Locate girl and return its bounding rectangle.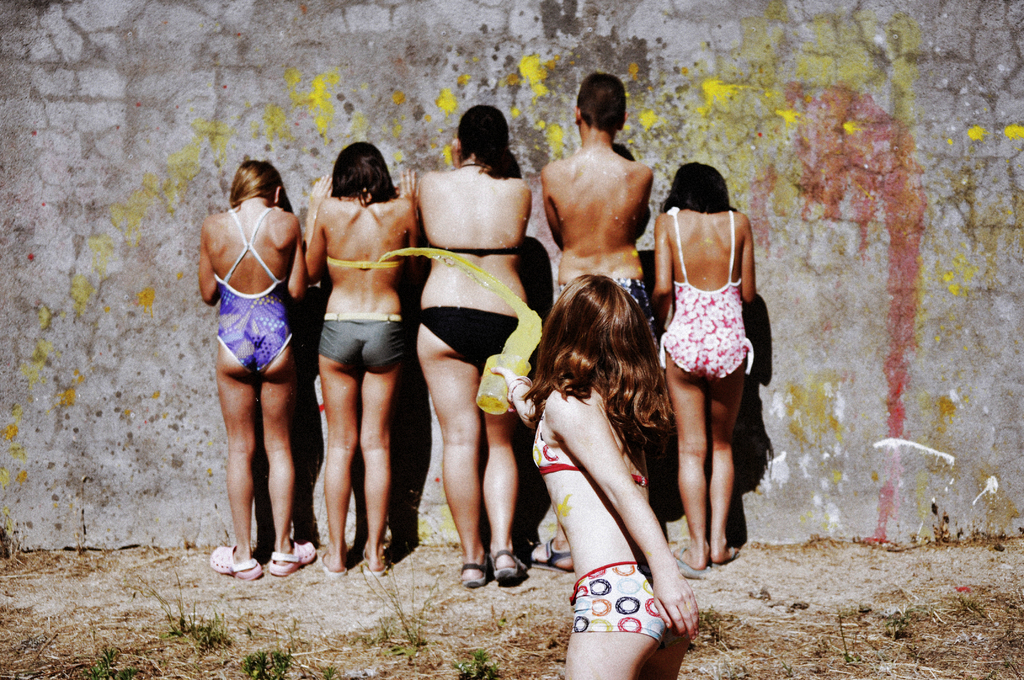
(198, 159, 313, 581).
